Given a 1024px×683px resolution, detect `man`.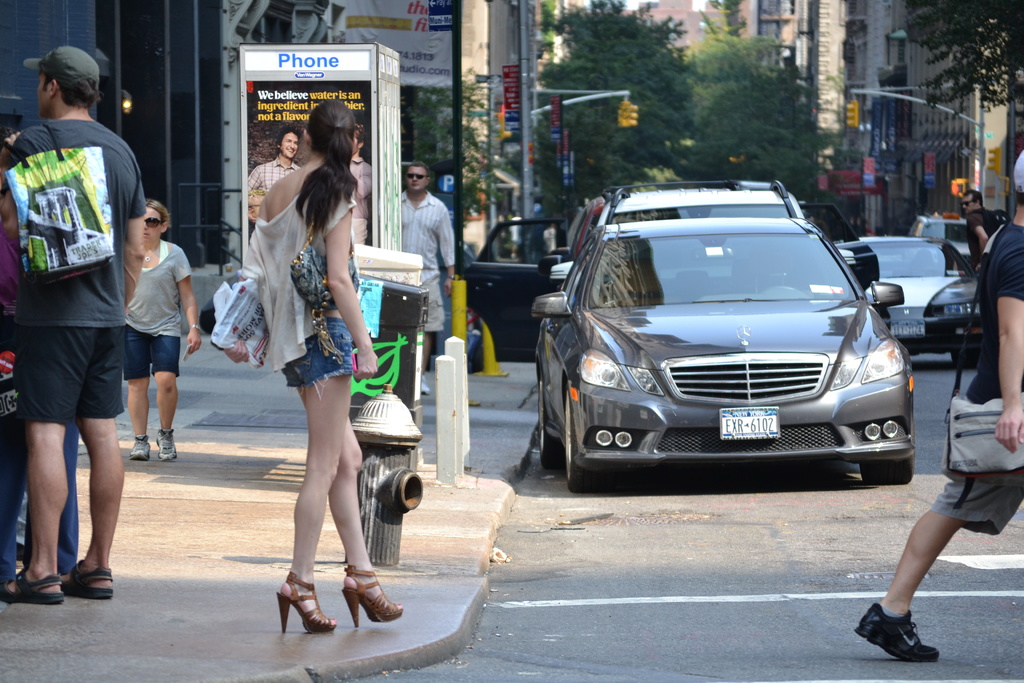
(0,39,123,612).
